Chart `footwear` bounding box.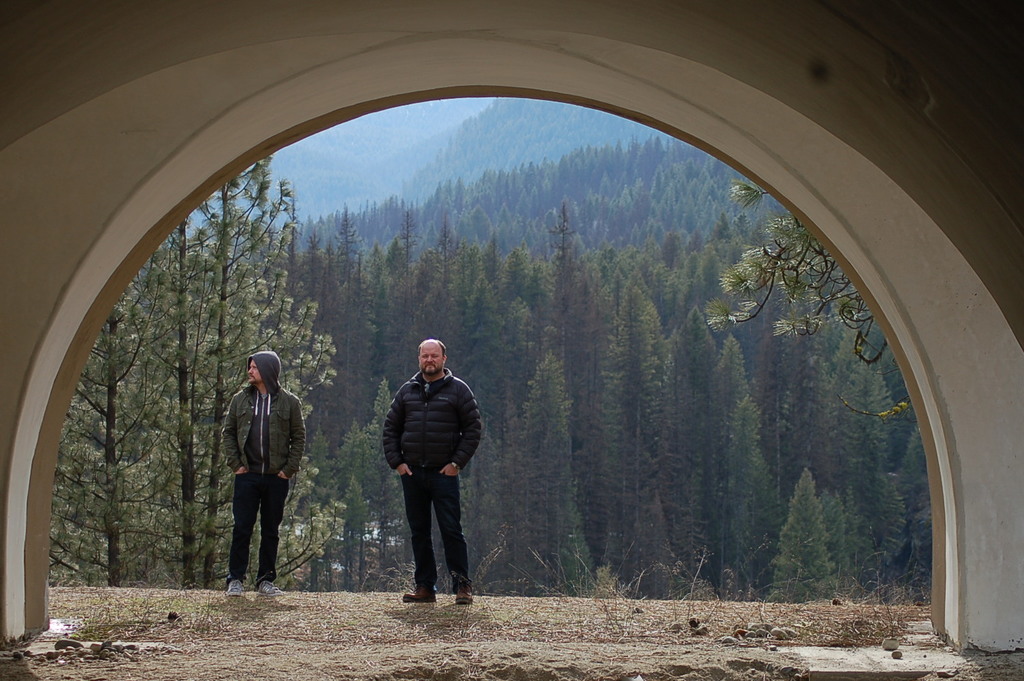
Charted: <region>401, 584, 435, 600</region>.
